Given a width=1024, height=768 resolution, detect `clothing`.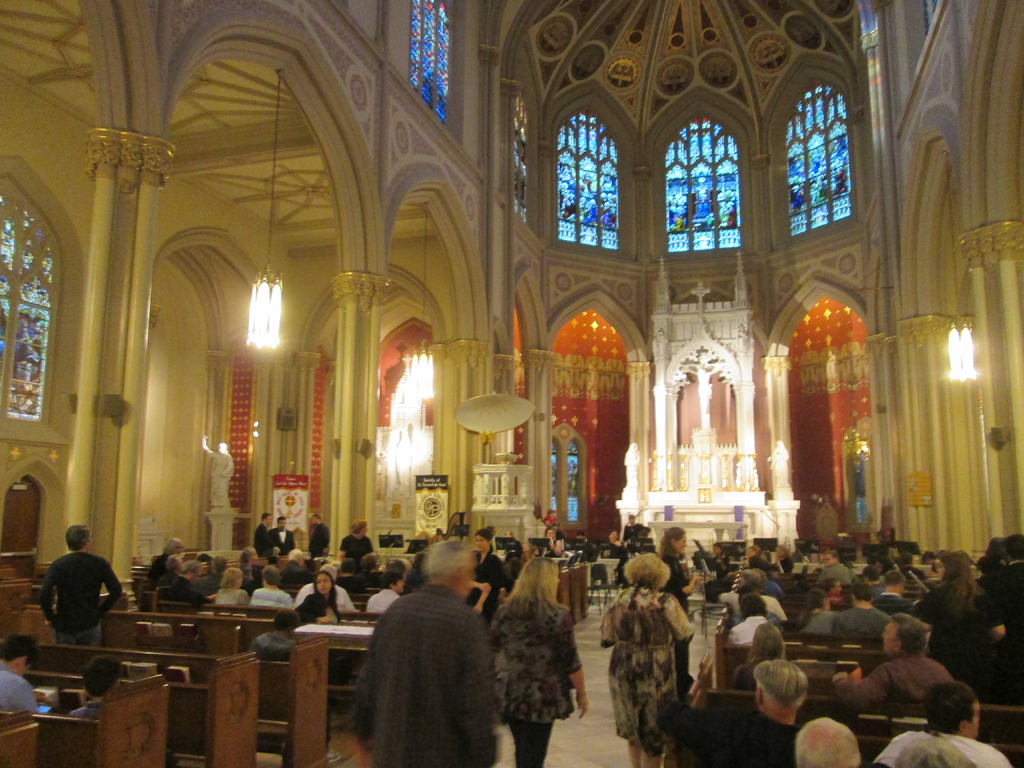
left=40, top=554, right=126, bottom=646.
